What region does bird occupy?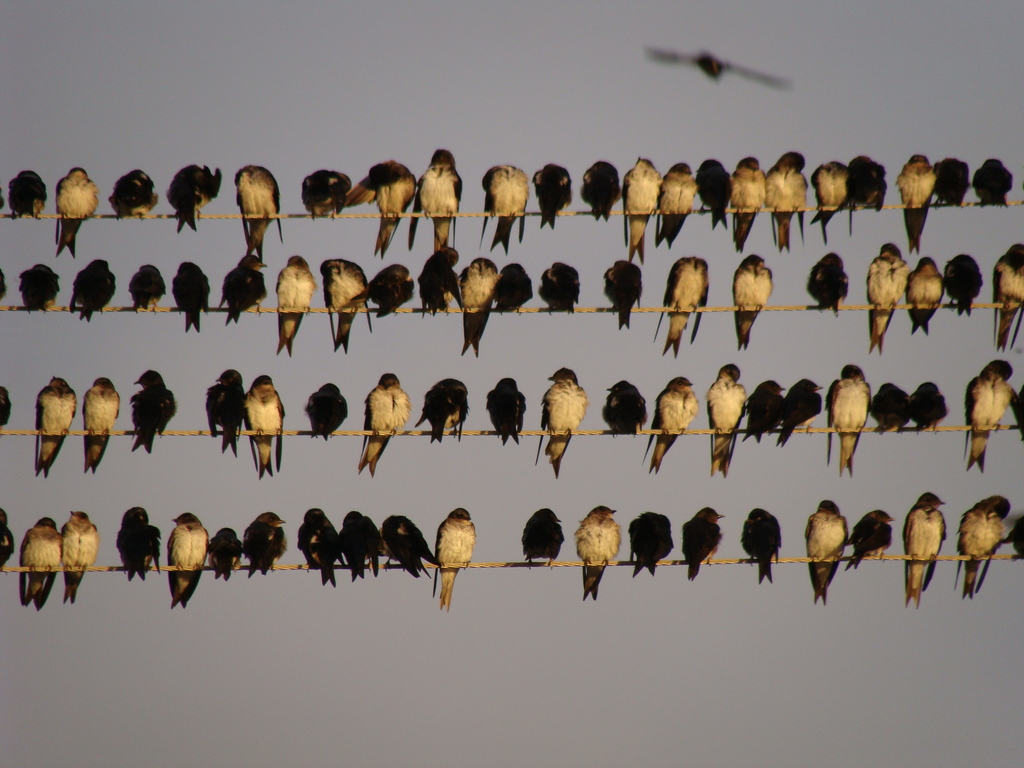
Rect(739, 511, 778, 584).
